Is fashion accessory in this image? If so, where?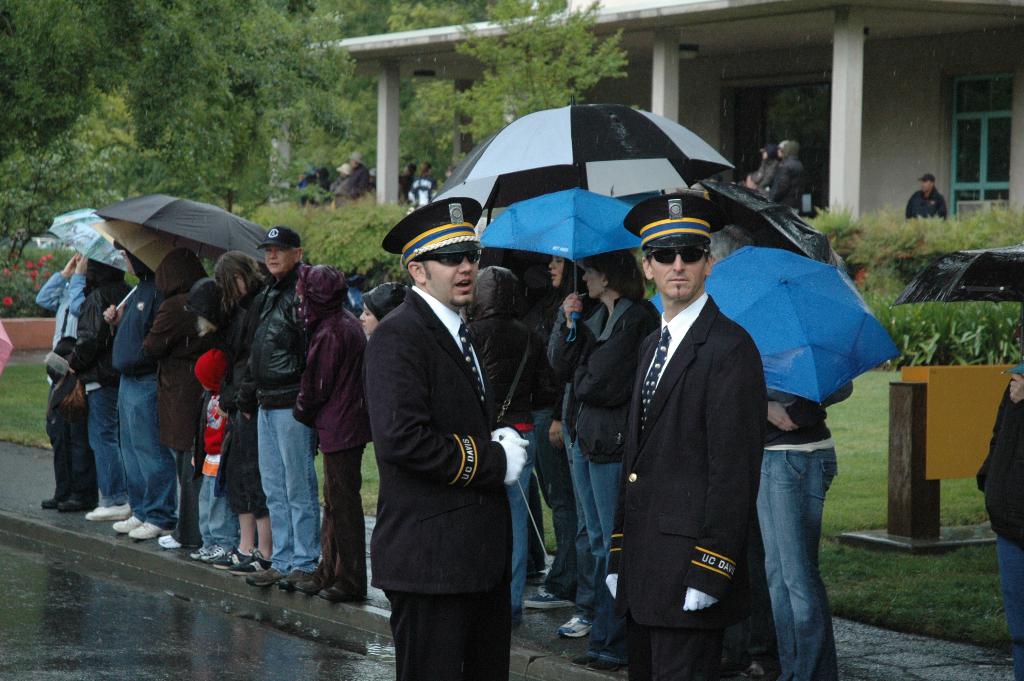
Yes, at bbox=[278, 571, 300, 585].
